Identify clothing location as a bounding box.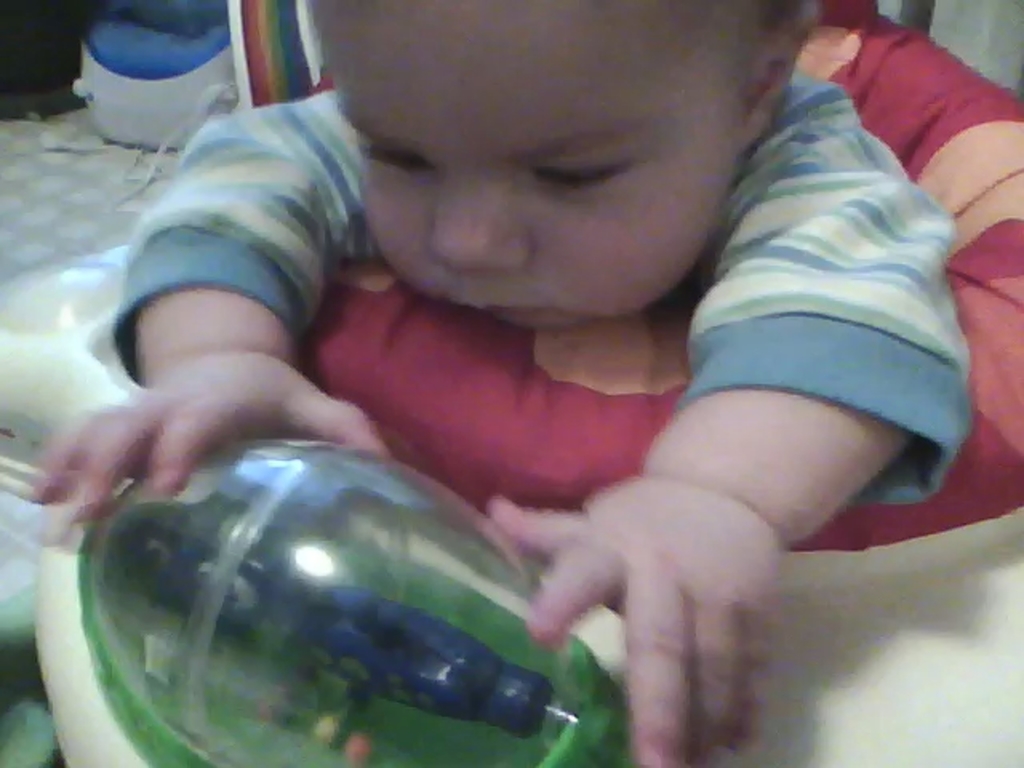
{"x1": 88, "y1": 64, "x2": 974, "y2": 509}.
